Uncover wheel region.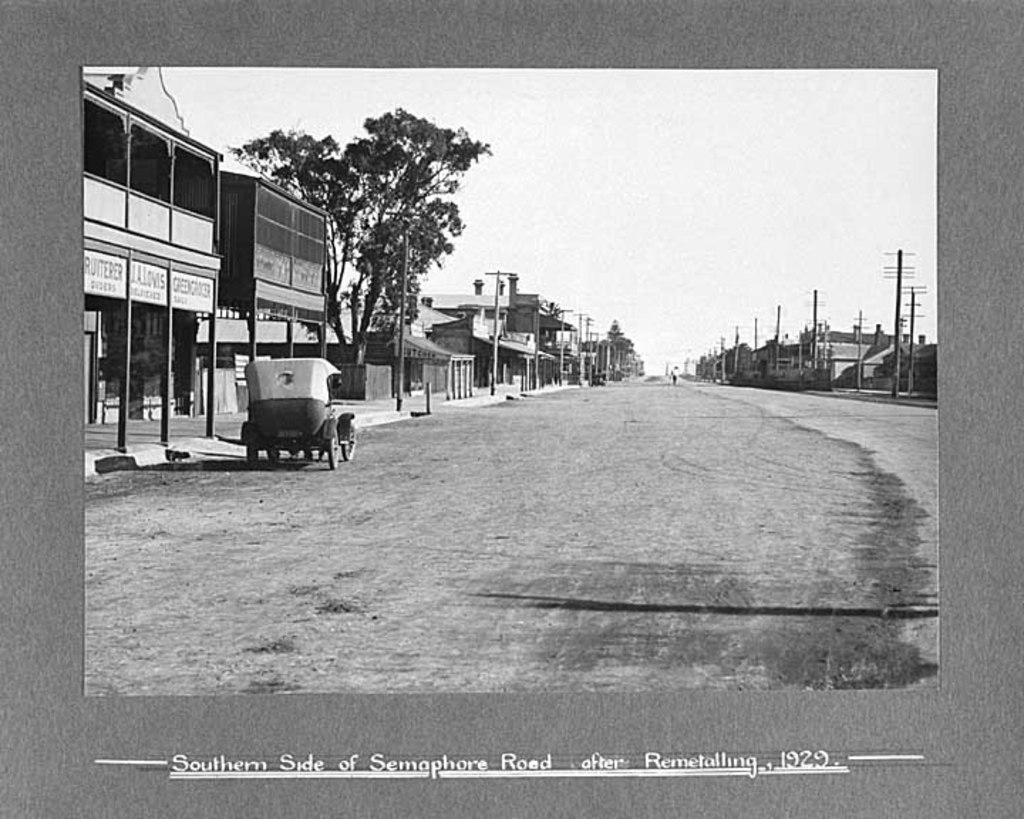
Uncovered: bbox=(239, 438, 262, 471).
